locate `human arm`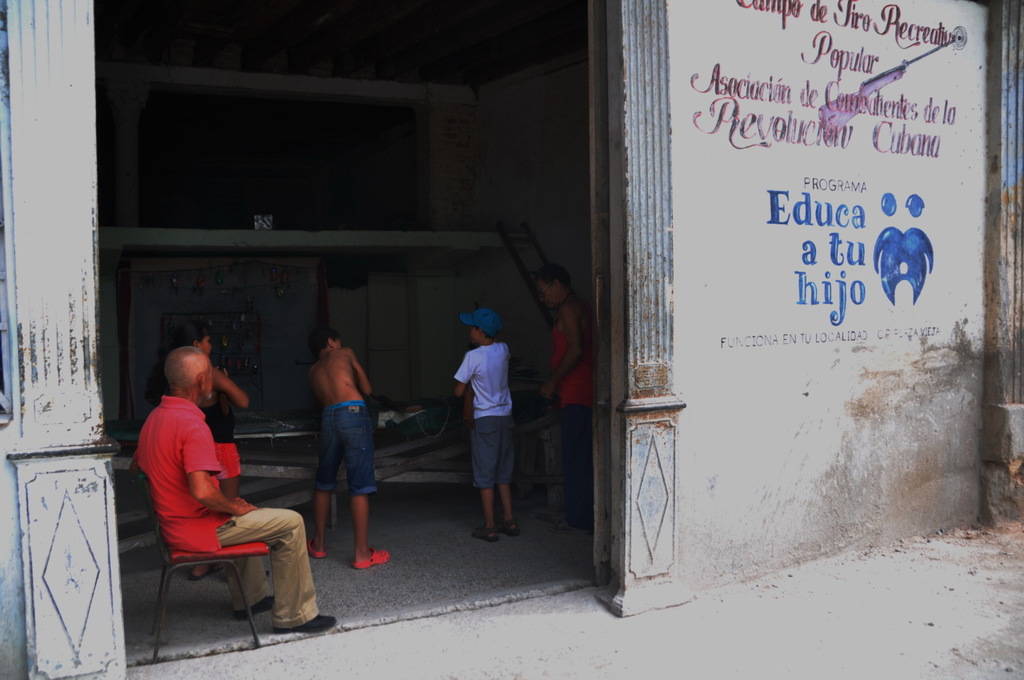
BBox(351, 350, 370, 391)
